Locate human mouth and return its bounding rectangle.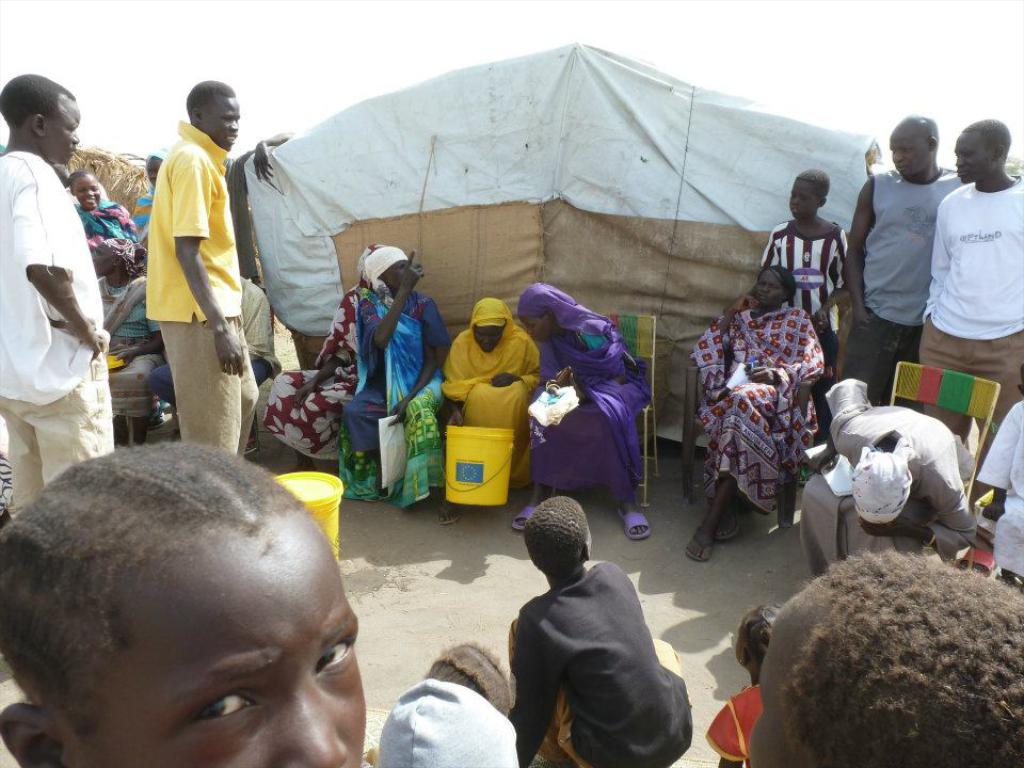
BBox(957, 167, 972, 177).
